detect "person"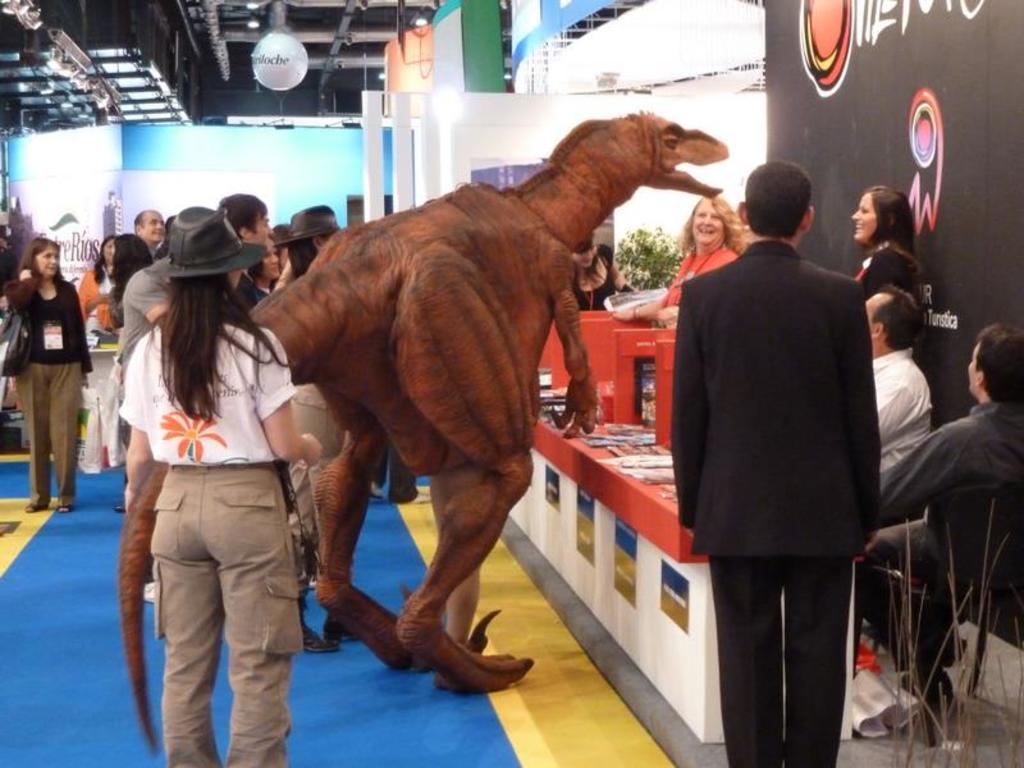
l=859, t=247, r=918, b=288
